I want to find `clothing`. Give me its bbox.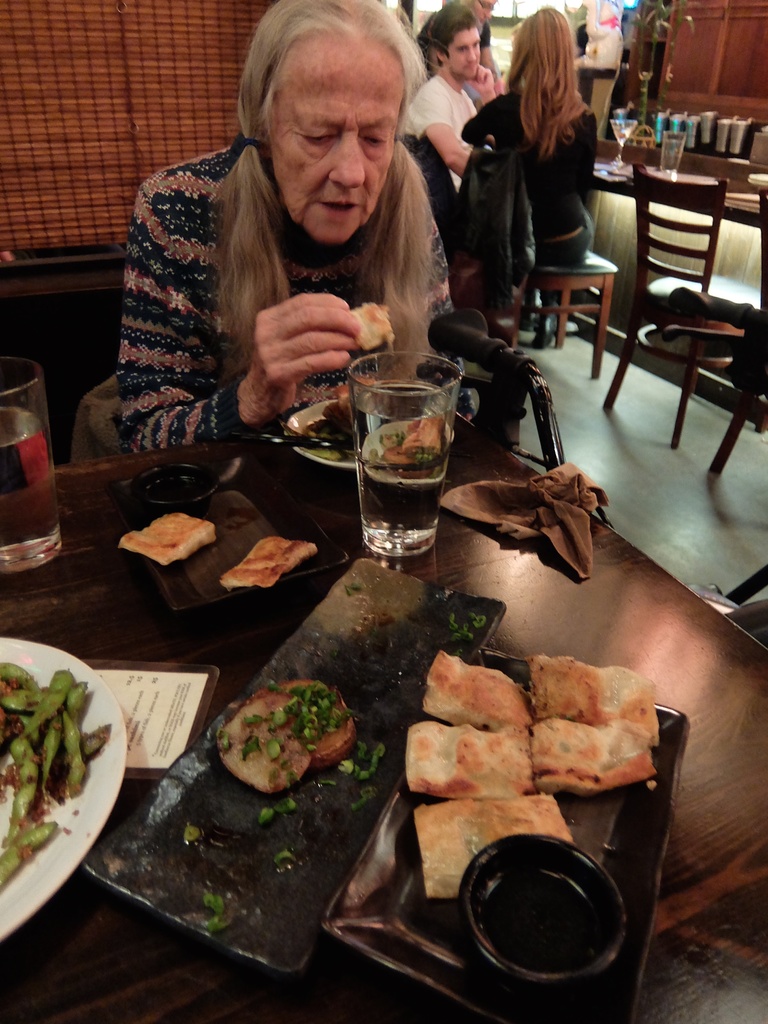
pyautogui.locateOnScreen(449, 86, 601, 310).
